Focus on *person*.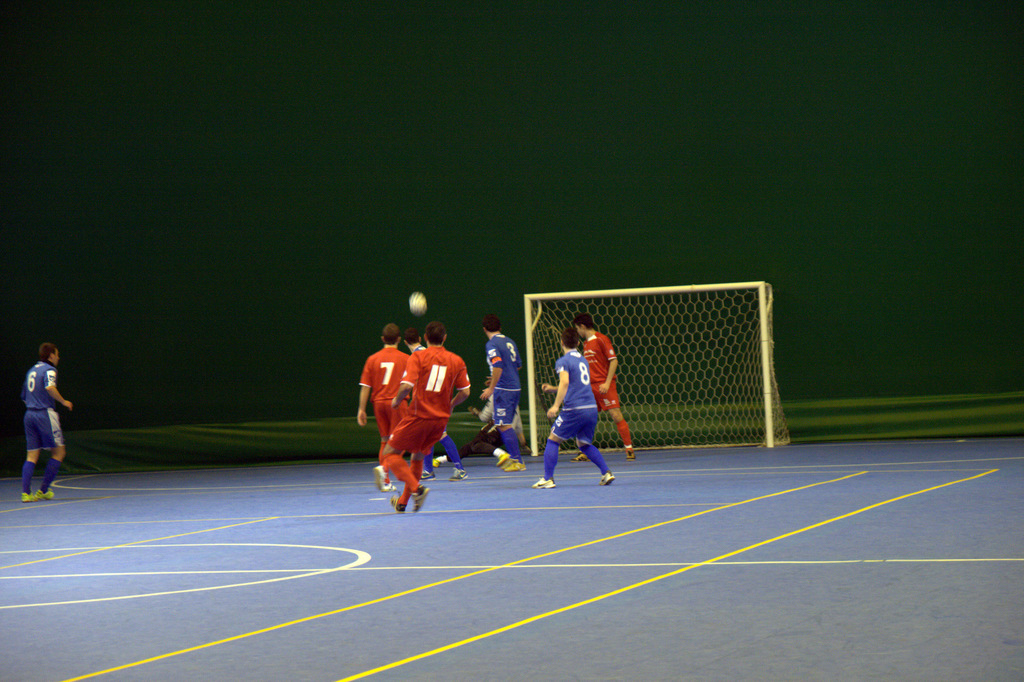
Focused at x1=380 y1=325 x2=472 y2=514.
